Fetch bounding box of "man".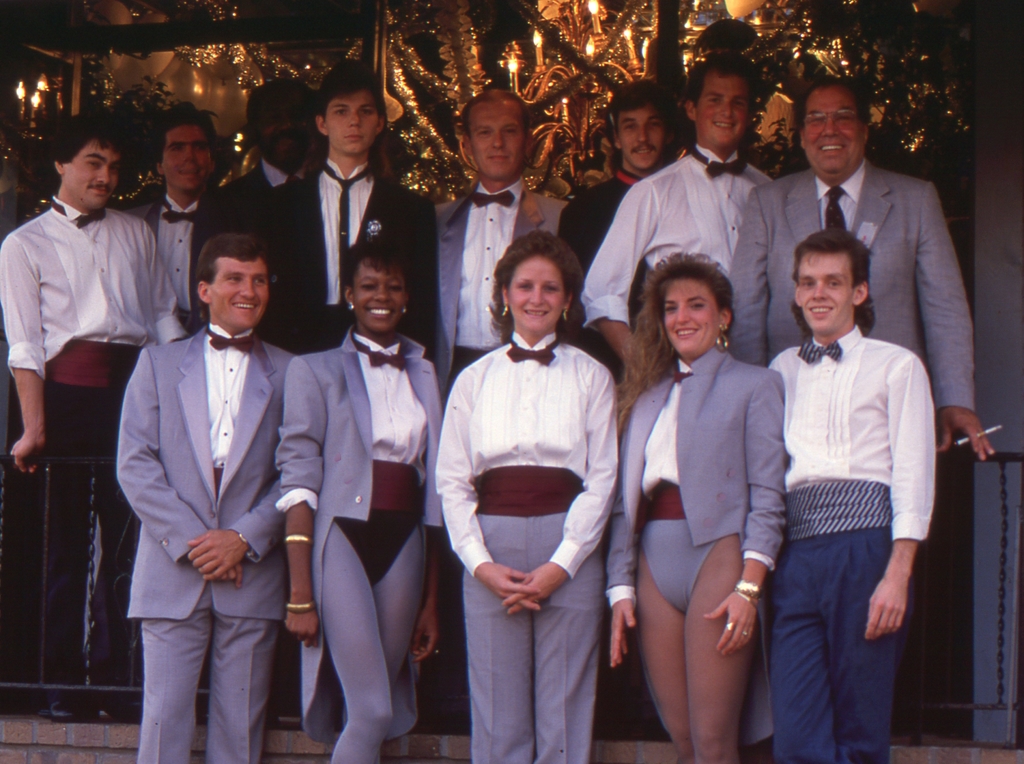
Bbox: left=575, top=79, right=678, bottom=270.
